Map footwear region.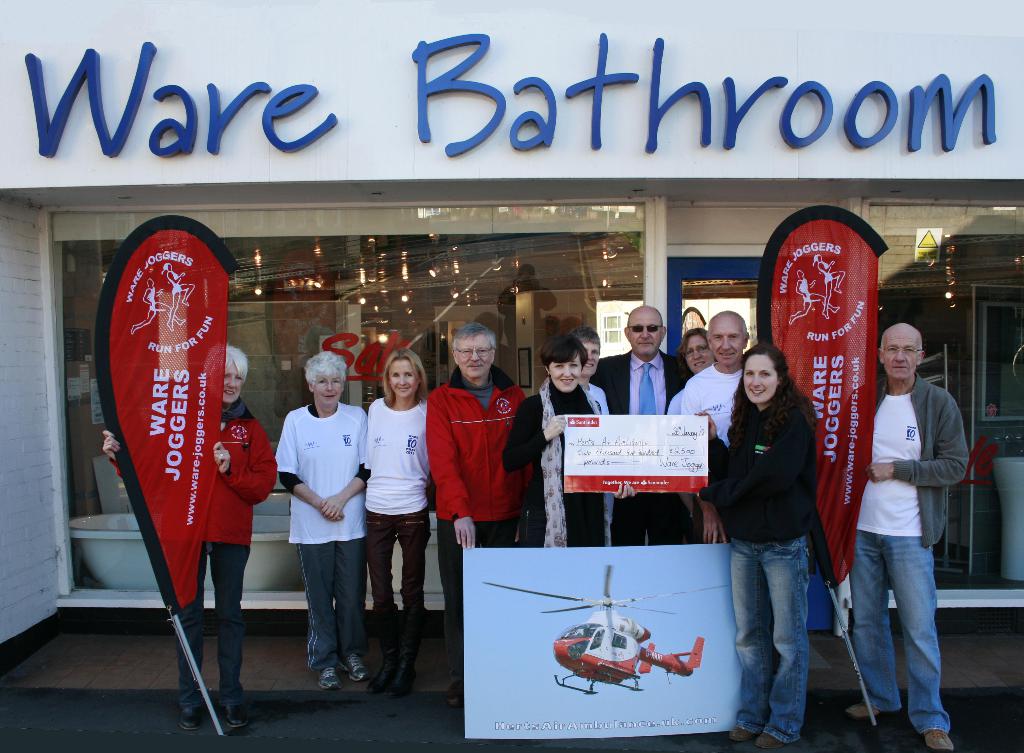
Mapped to bbox=[321, 667, 347, 693].
